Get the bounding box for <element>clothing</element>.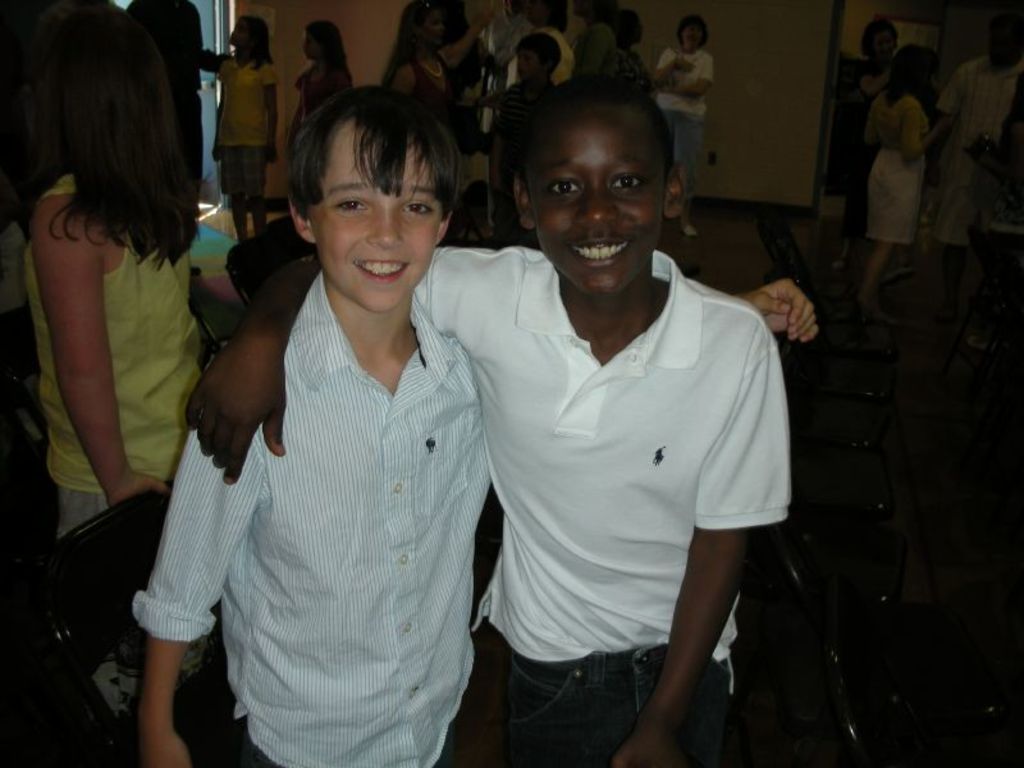
bbox=(210, 50, 282, 211).
